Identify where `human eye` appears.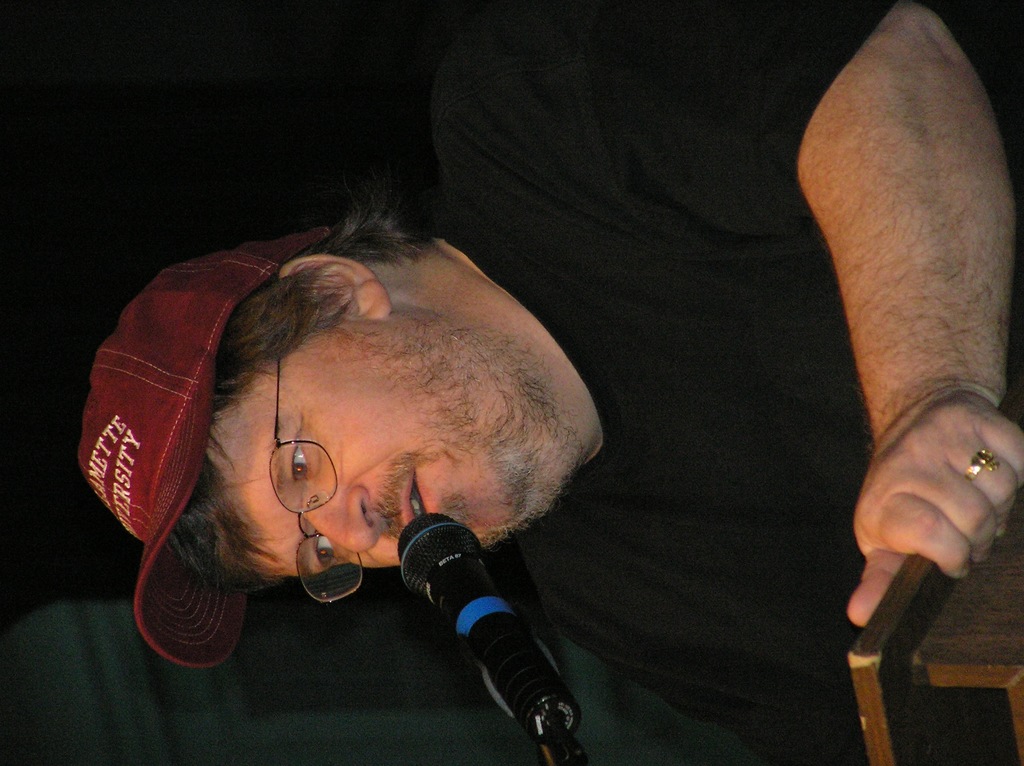
Appears at bbox(312, 529, 340, 575).
